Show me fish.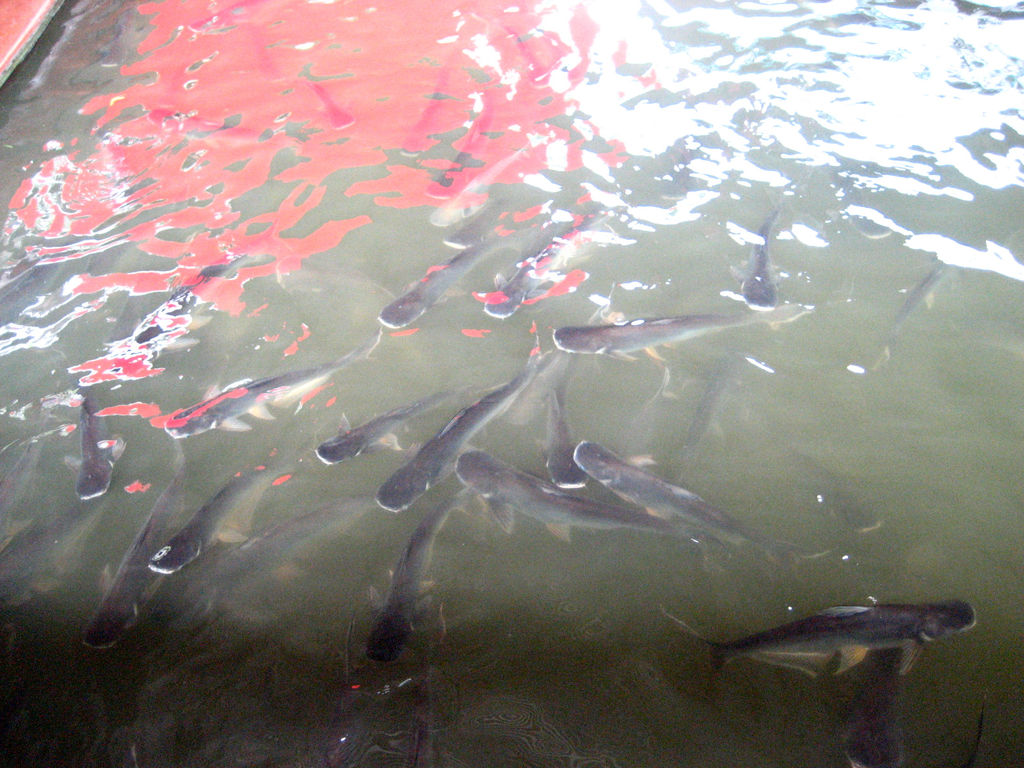
fish is here: <bbox>554, 309, 808, 360</bbox>.
